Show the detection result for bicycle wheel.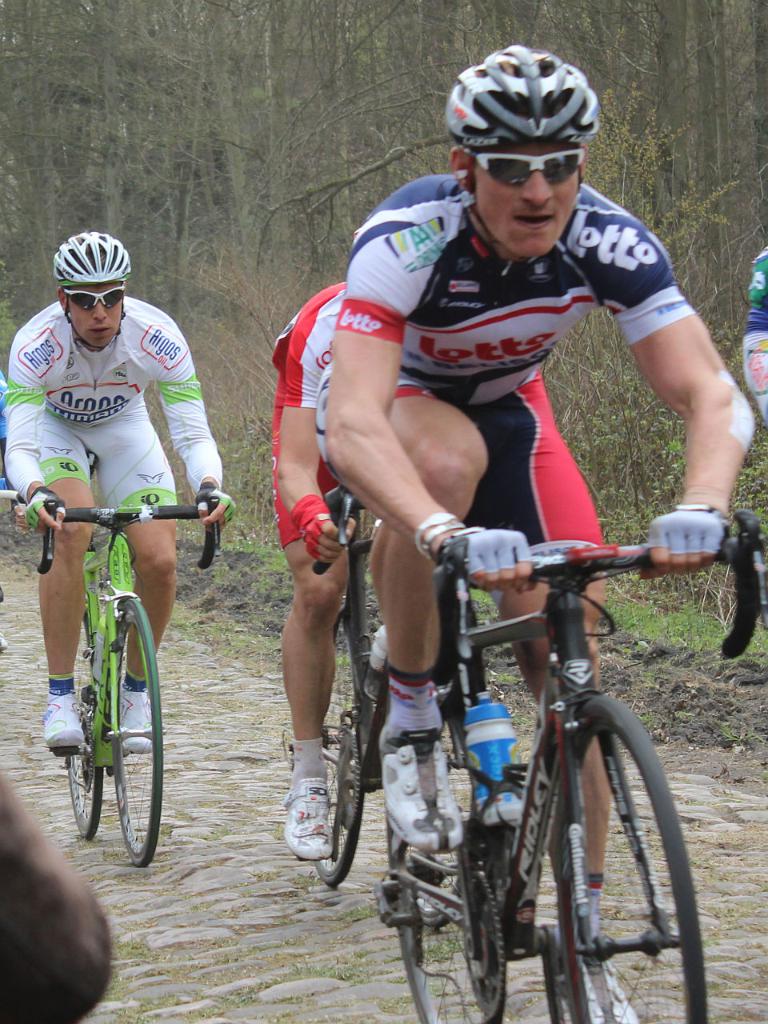
[109, 597, 162, 870].
